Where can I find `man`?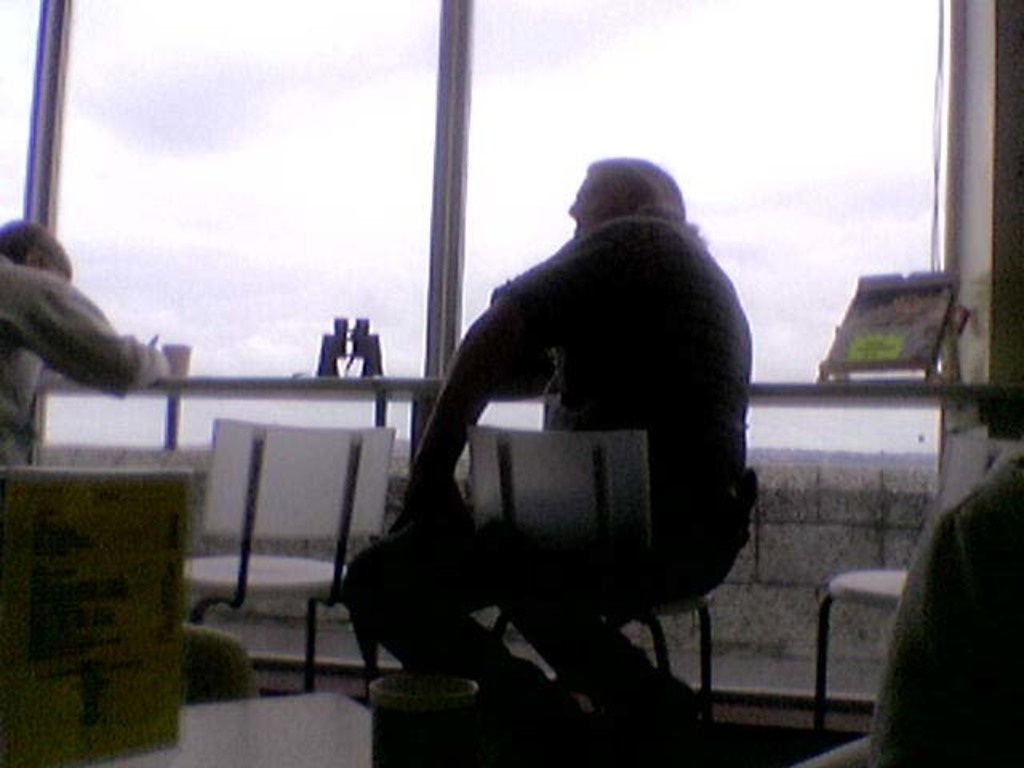
You can find it at x1=339 y1=155 x2=749 y2=742.
